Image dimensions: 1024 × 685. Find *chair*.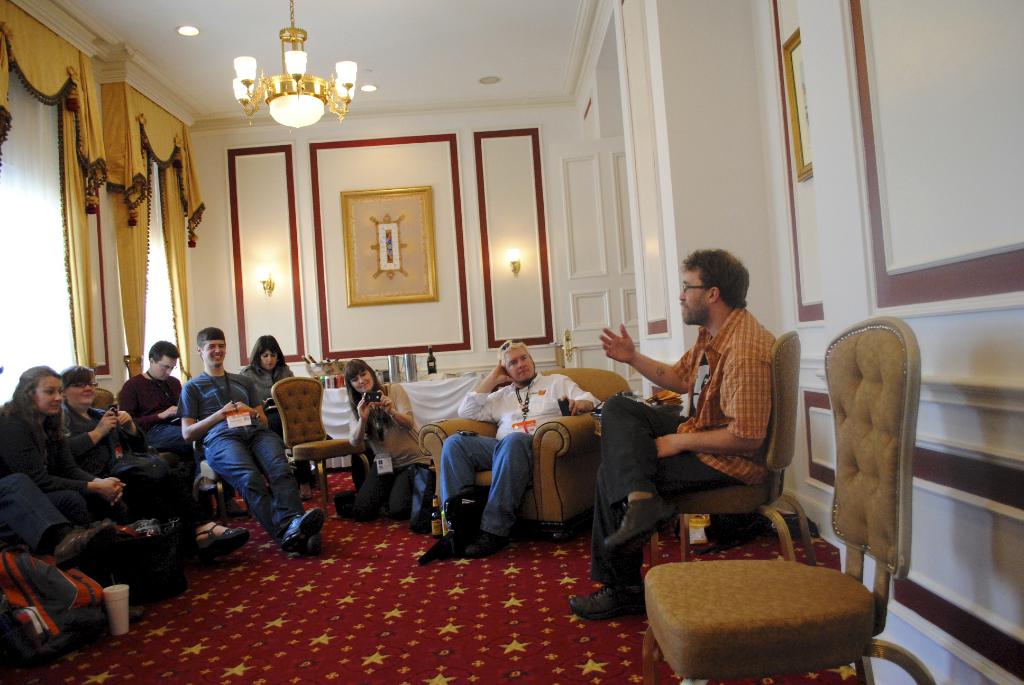
select_region(420, 366, 640, 544).
